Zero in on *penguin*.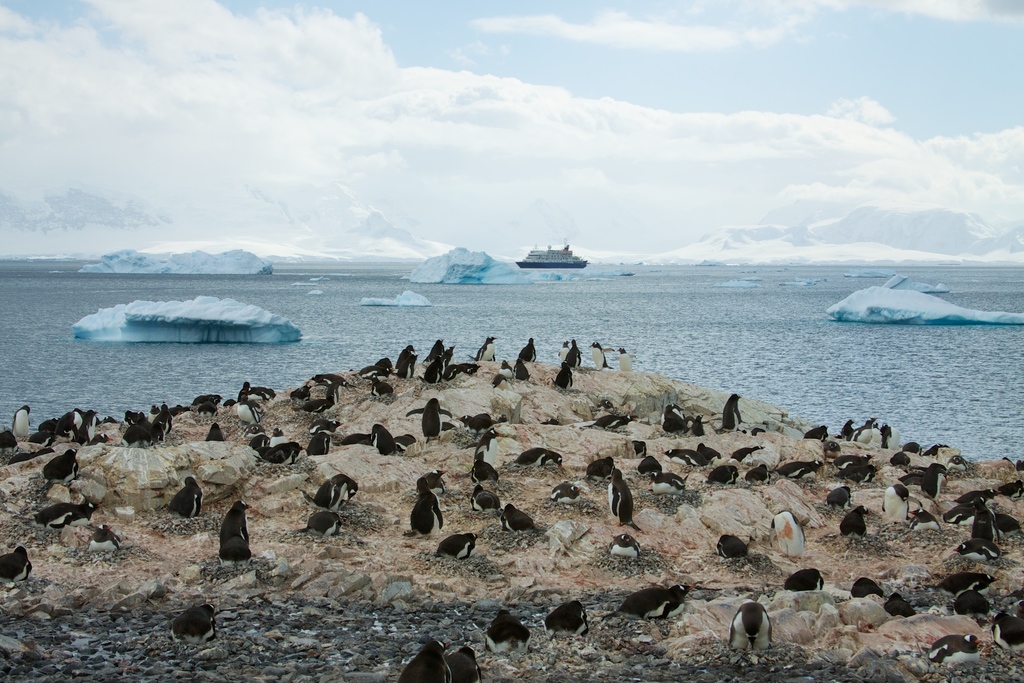
Zeroed in: locate(607, 526, 641, 563).
